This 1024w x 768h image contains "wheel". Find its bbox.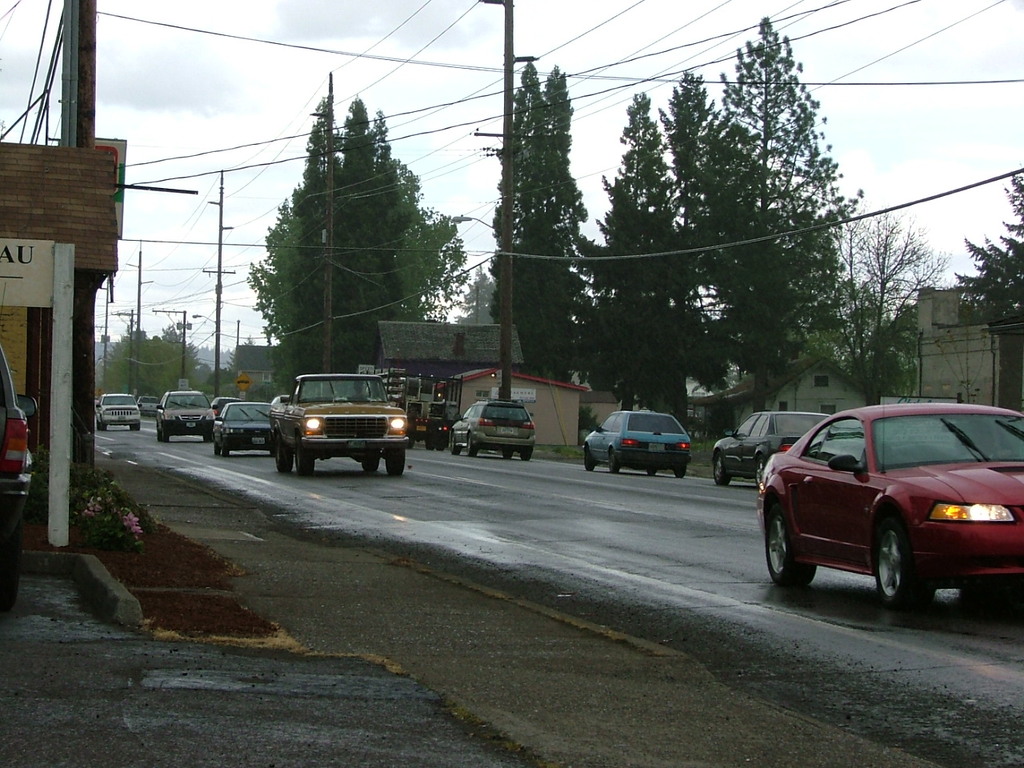
214/435/218/454.
